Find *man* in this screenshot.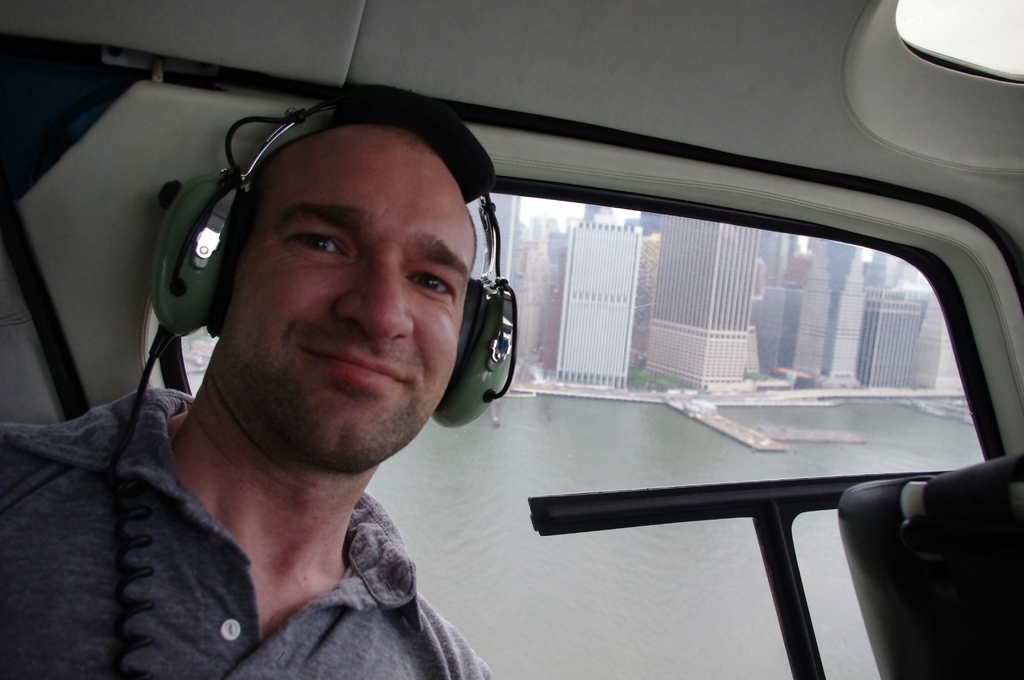
The bounding box for *man* is <box>1,74,649,679</box>.
